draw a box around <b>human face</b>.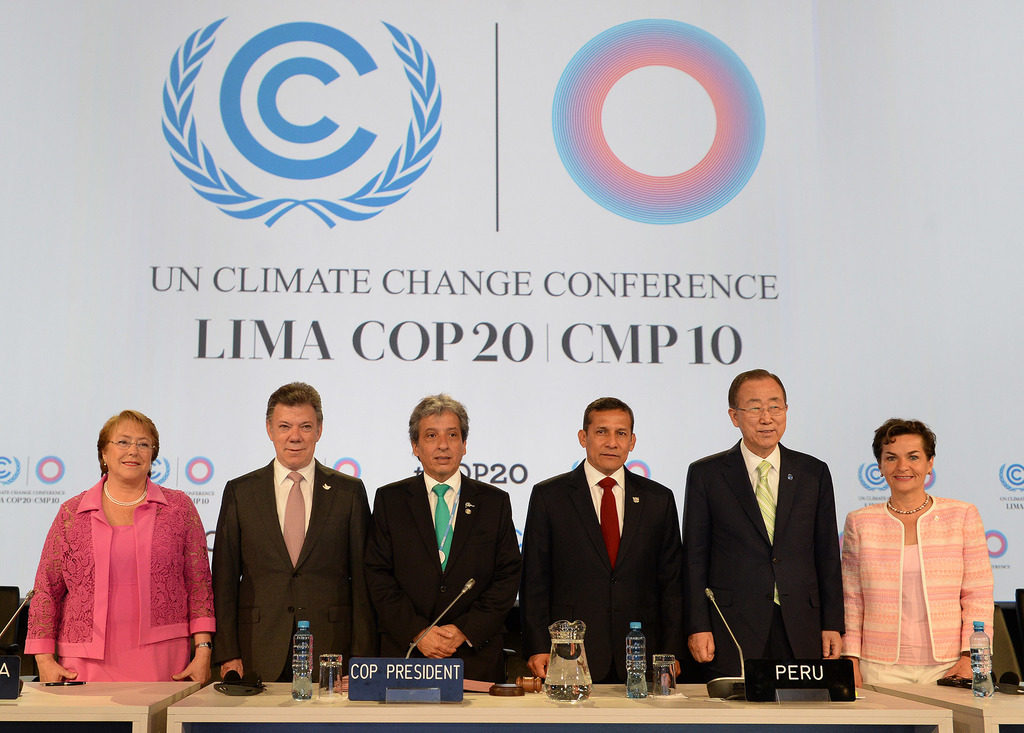
[417, 412, 464, 477].
